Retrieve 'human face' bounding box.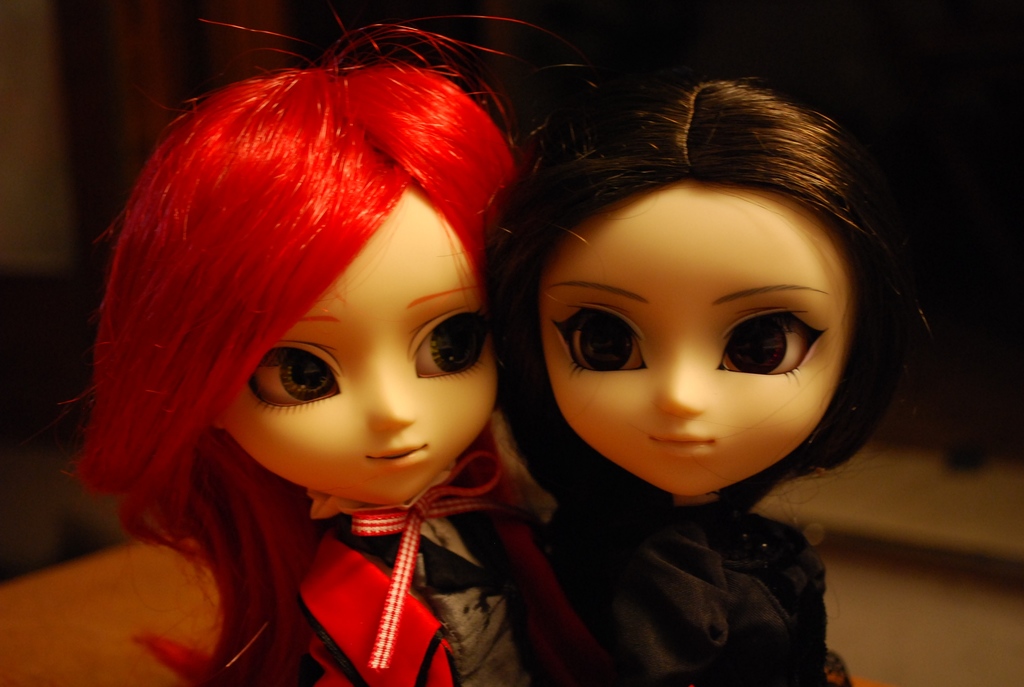
Bounding box: pyautogui.locateOnScreen(220, 195, 499, 503).
